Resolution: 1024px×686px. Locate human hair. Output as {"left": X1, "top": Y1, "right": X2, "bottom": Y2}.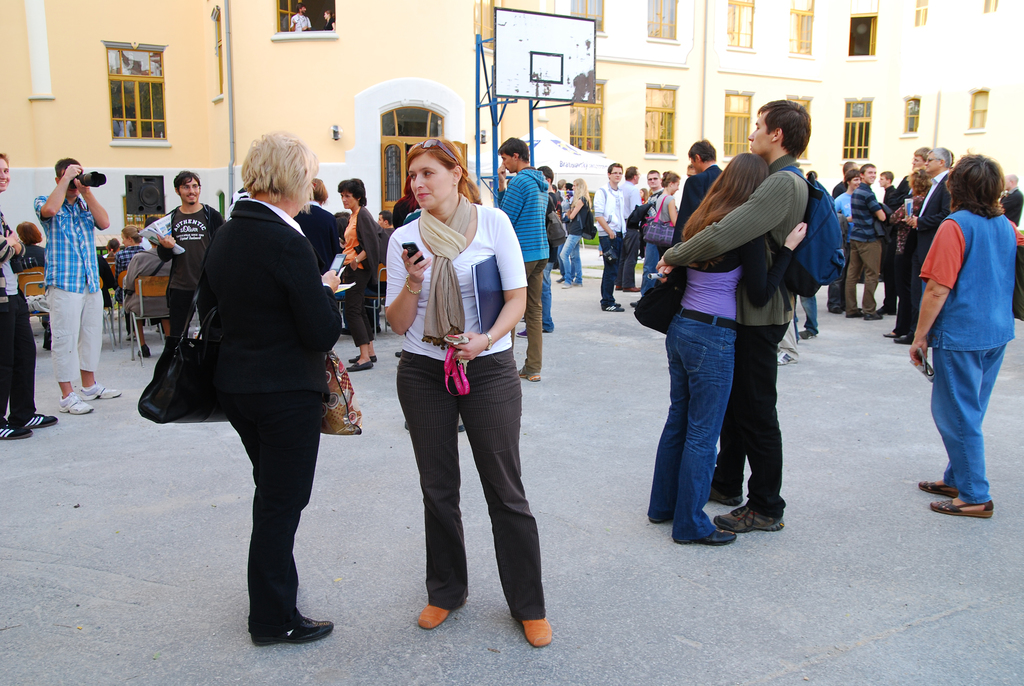
{"left": 879, "top": 170, "right": 895, "bottom": 186}.
